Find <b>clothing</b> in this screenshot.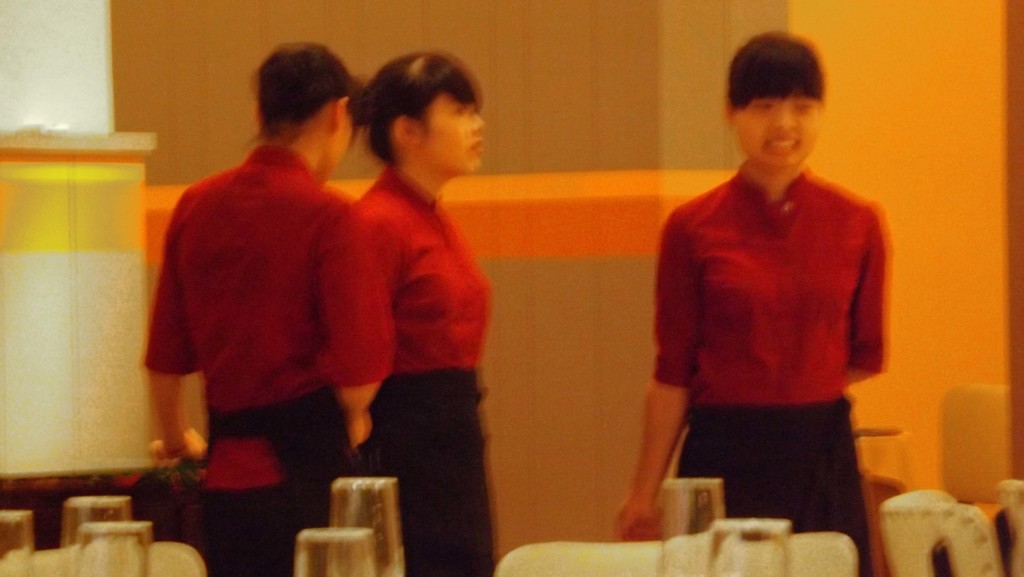
The bounding box for <b>clothing</b> is box=[363, 162, 497, 576].
